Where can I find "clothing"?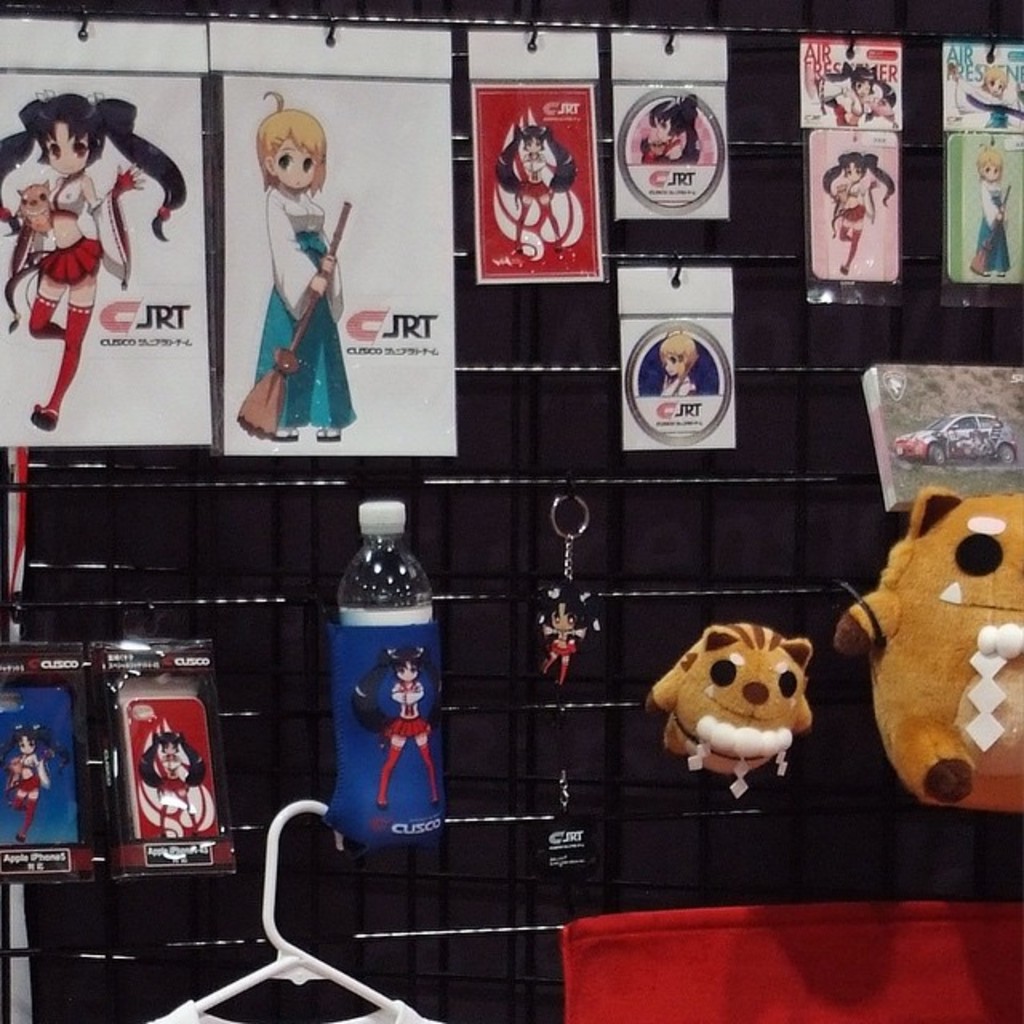
You can find it at <box>957,85,1022,123</box>.
